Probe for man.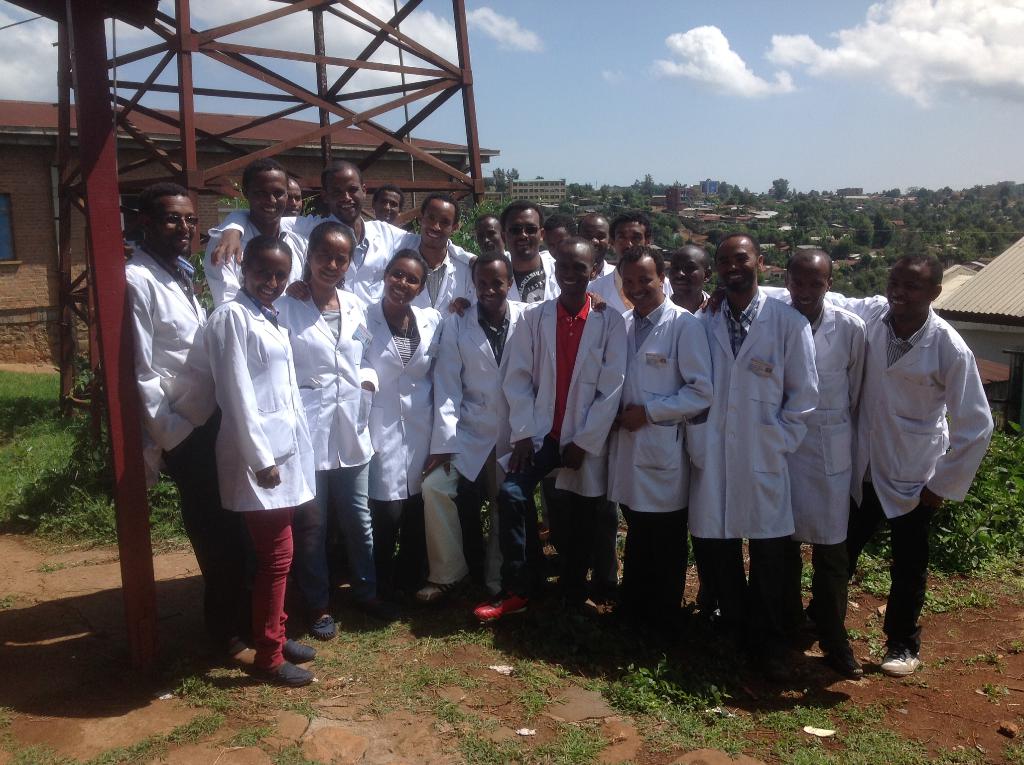
Probe result: detection(490, 196, 573, 311).
